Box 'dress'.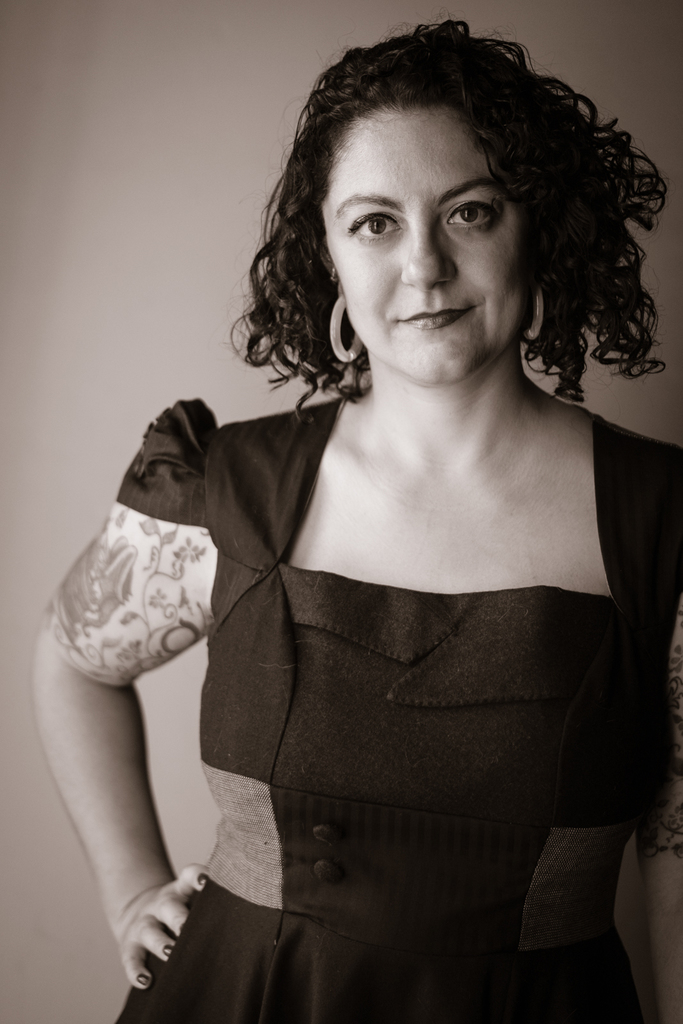
117/398/682/1023.
